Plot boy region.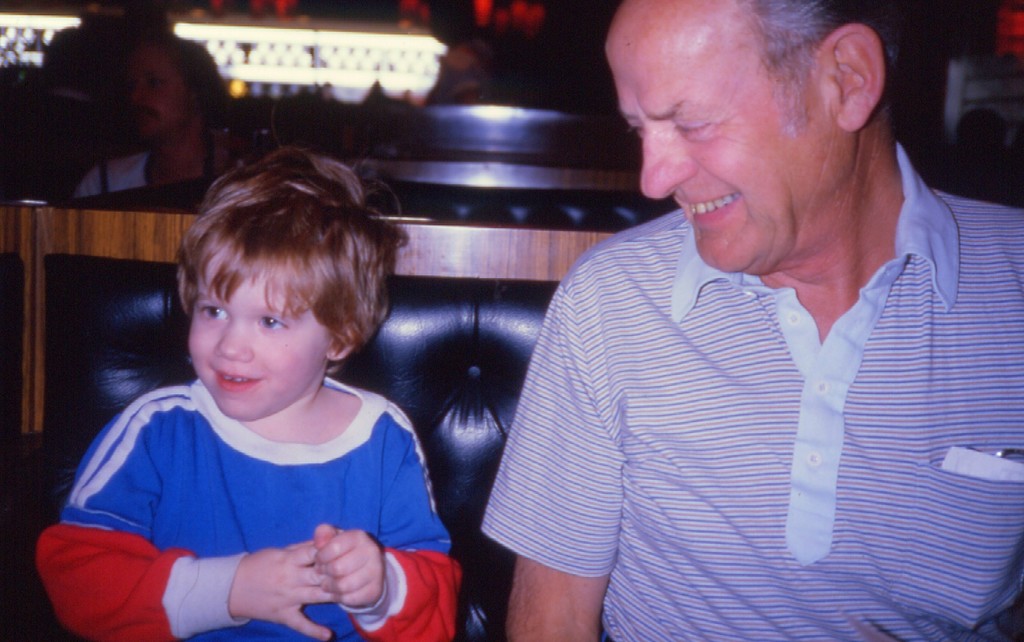
Plotted at 81,122,418,641.
